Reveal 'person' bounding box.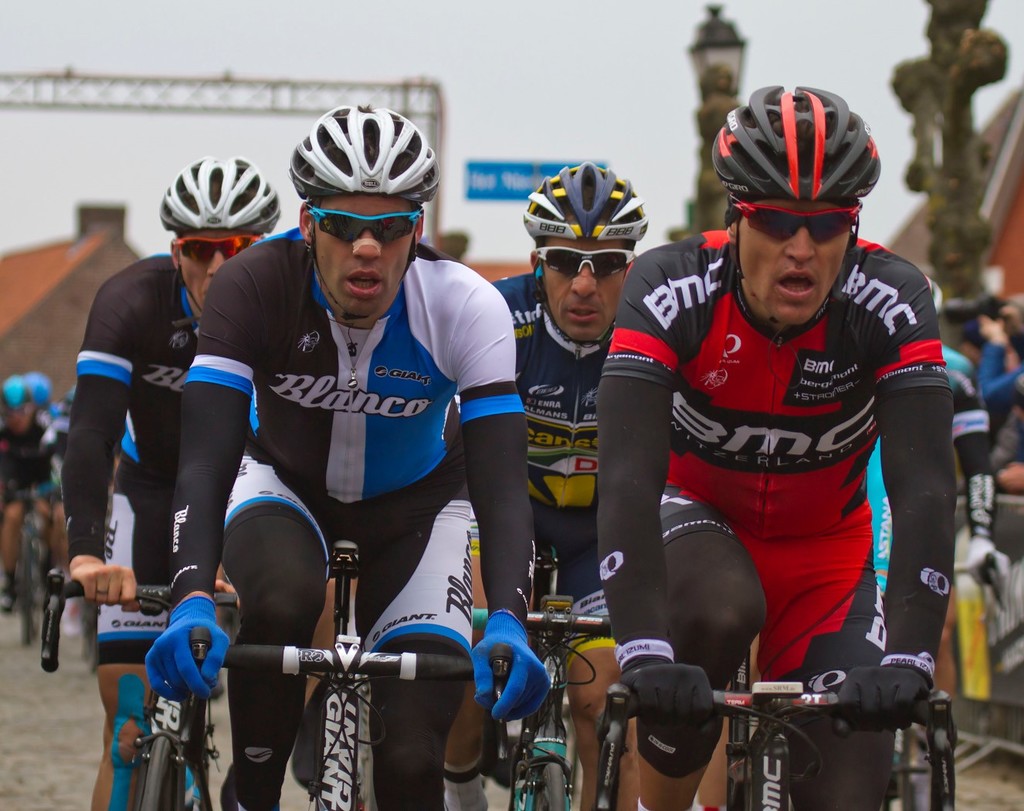
Revealed: region(602, 93, 951, 810).
